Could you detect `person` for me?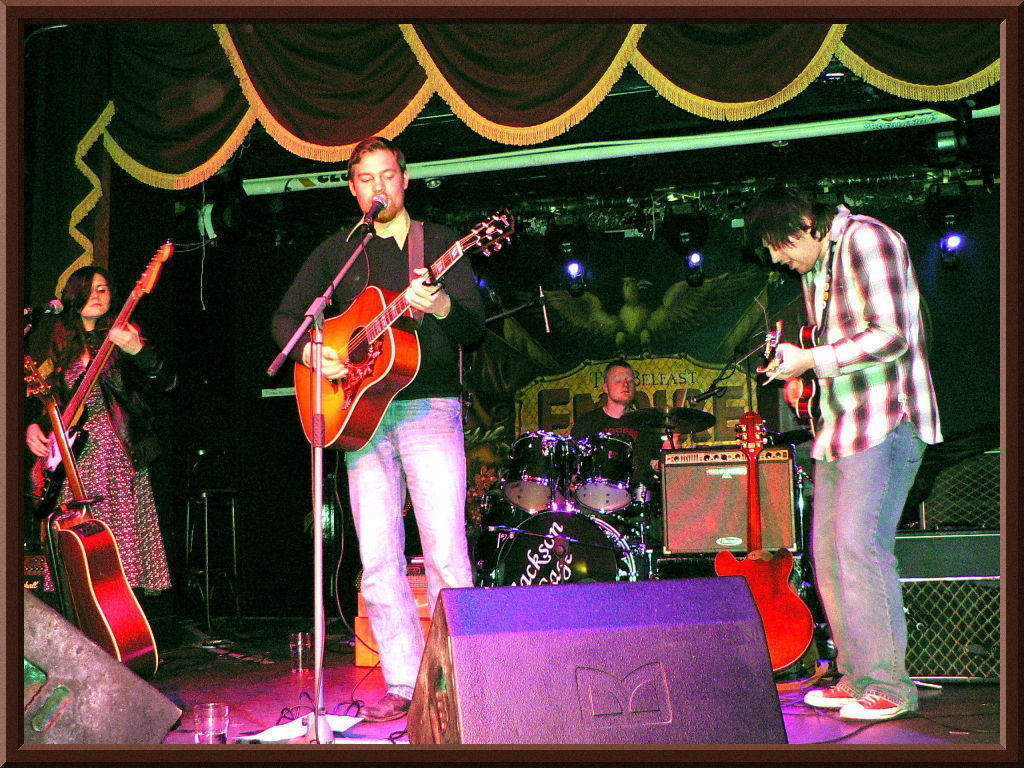
Detection result: (left=268, top=131, right=484, bottom=727).
